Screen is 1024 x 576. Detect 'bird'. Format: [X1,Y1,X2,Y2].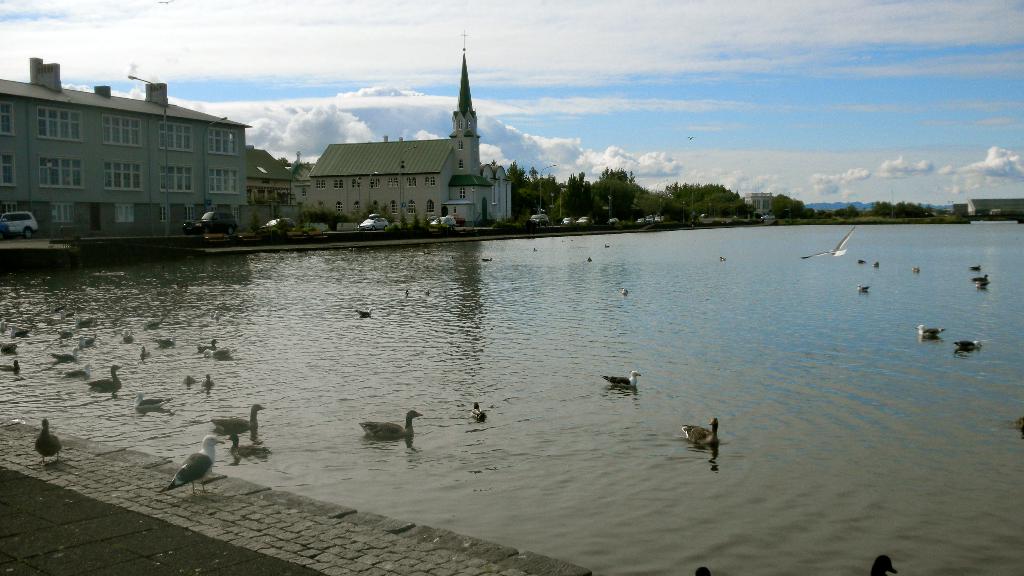
[913,324,947,337].
